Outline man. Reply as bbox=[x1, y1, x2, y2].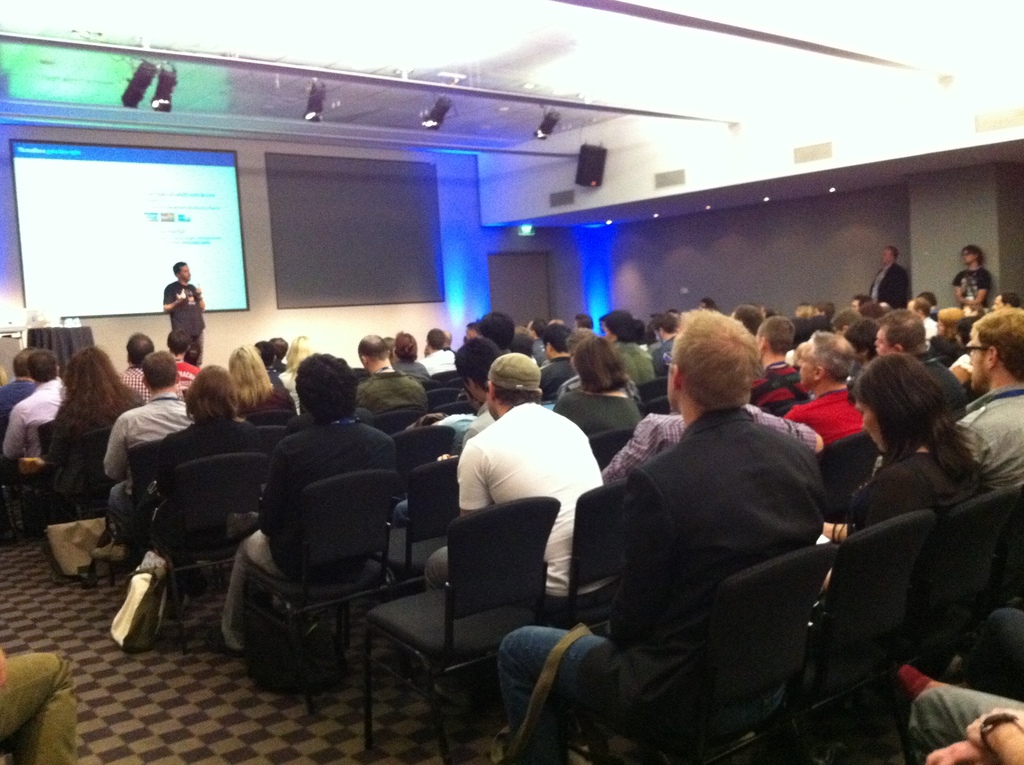
bbox=[0, 347, 36, 420].
